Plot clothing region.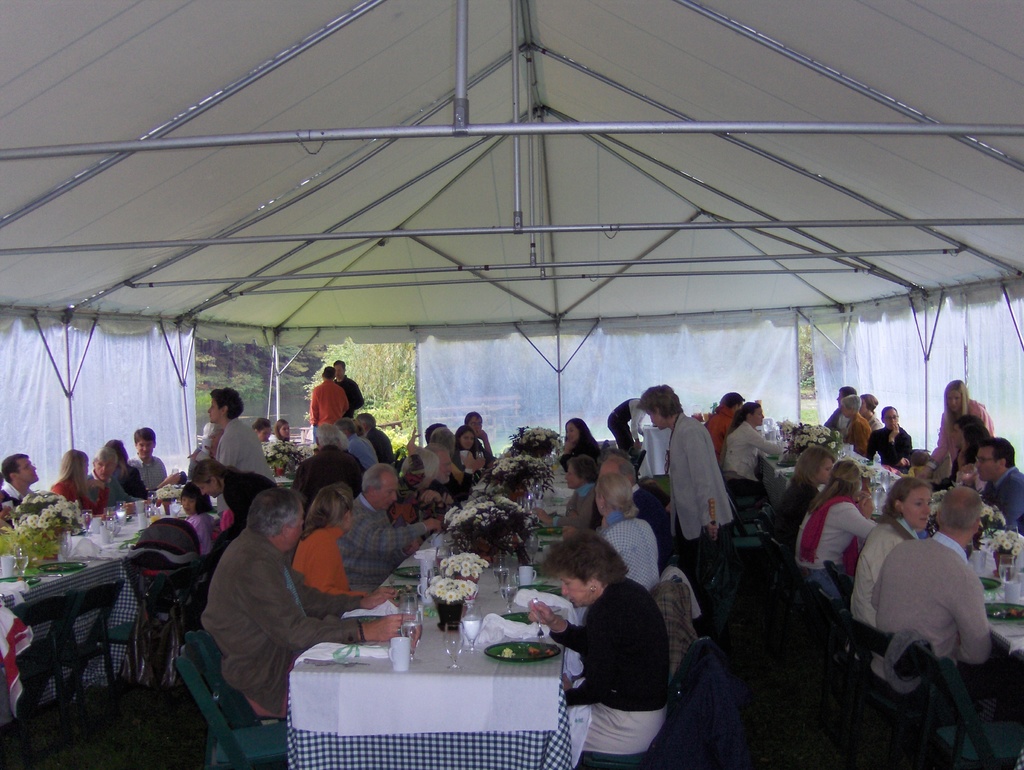
Plotted at l=427, t=469, r=477, b=506.
